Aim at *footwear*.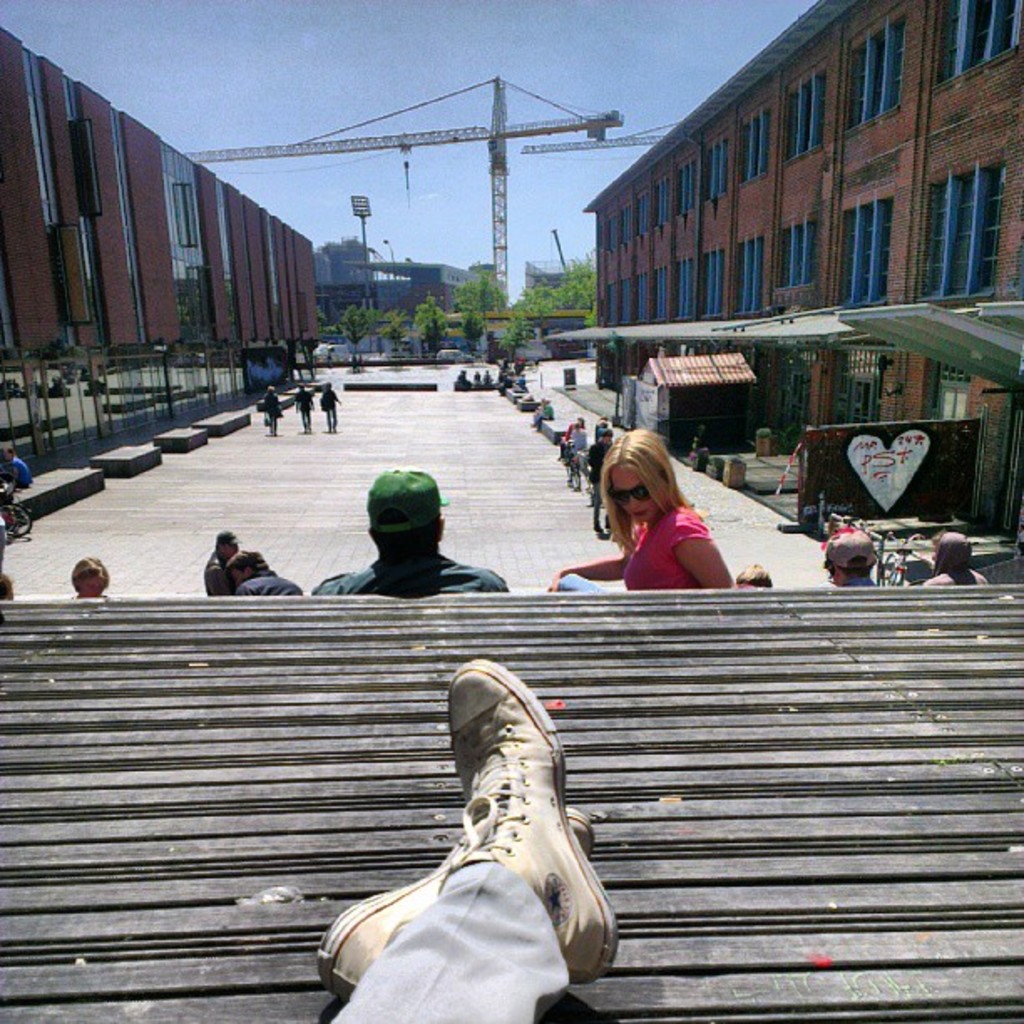
Aimed at <region>318, 805, 601, 1001</region>.
